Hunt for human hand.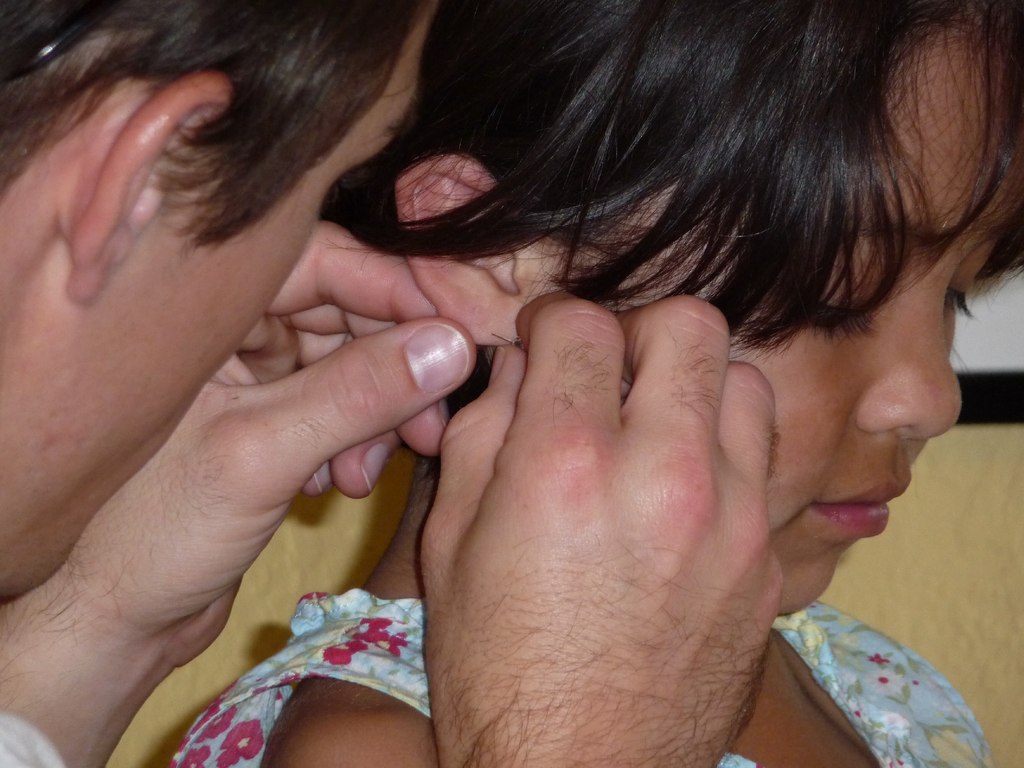
Hunted down at bbox(60, 220, 478, 669).
